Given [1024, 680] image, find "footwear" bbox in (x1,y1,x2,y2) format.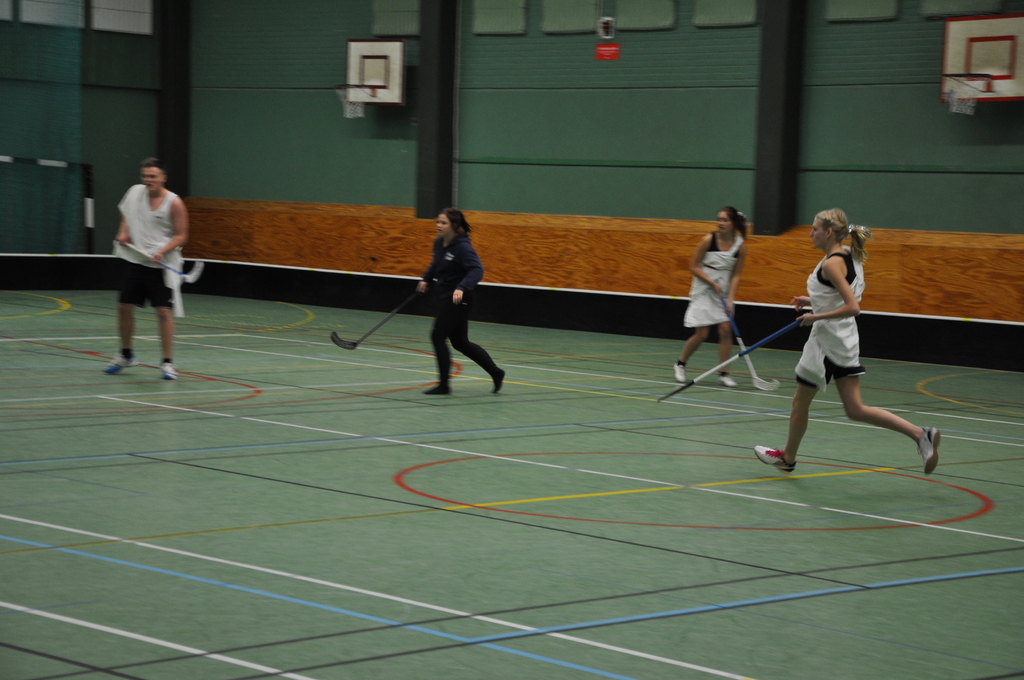
(423,383,452,398).
